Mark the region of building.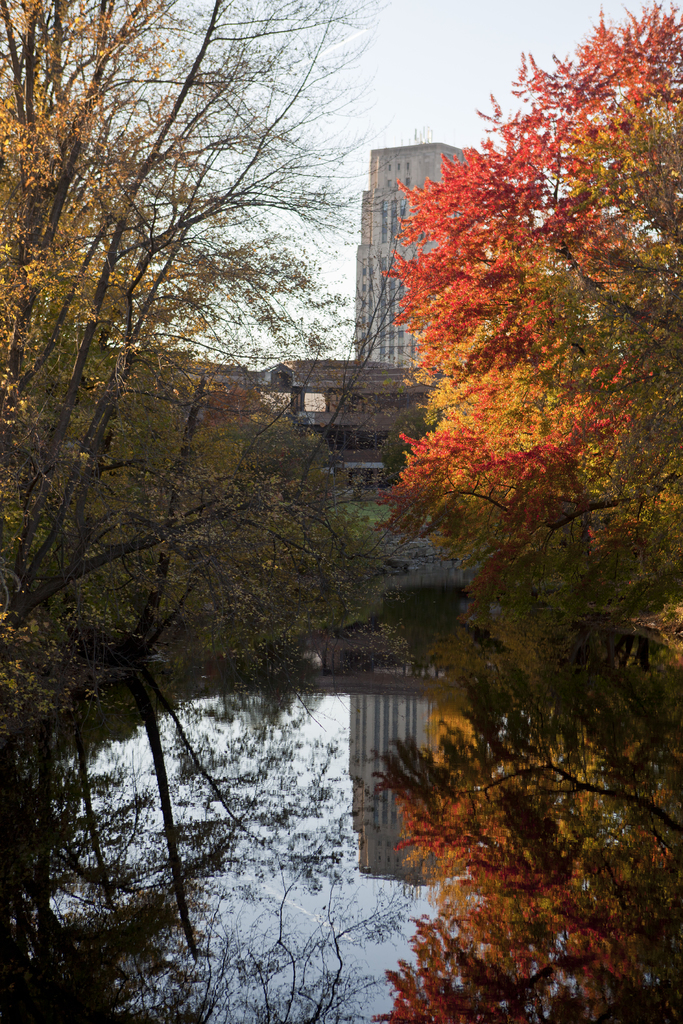
Region: [x1=172, y1=359, x2=289, y2=427].
